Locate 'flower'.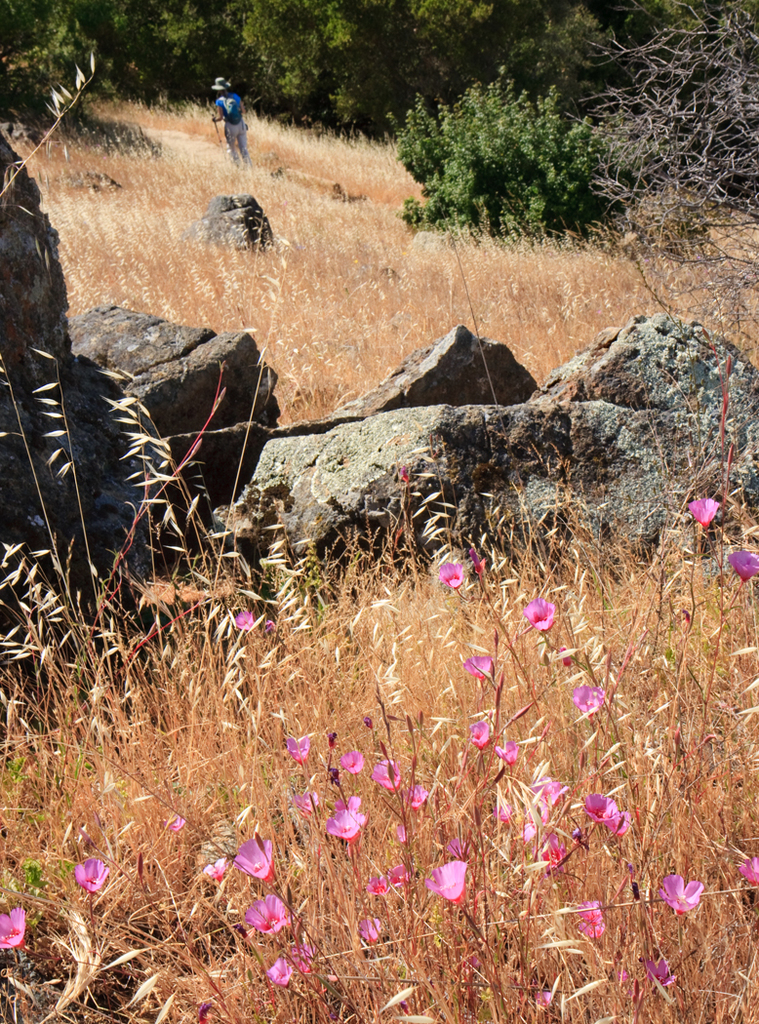
Bounding box: (x1=376, y1=764, x2=401, y2=797).
